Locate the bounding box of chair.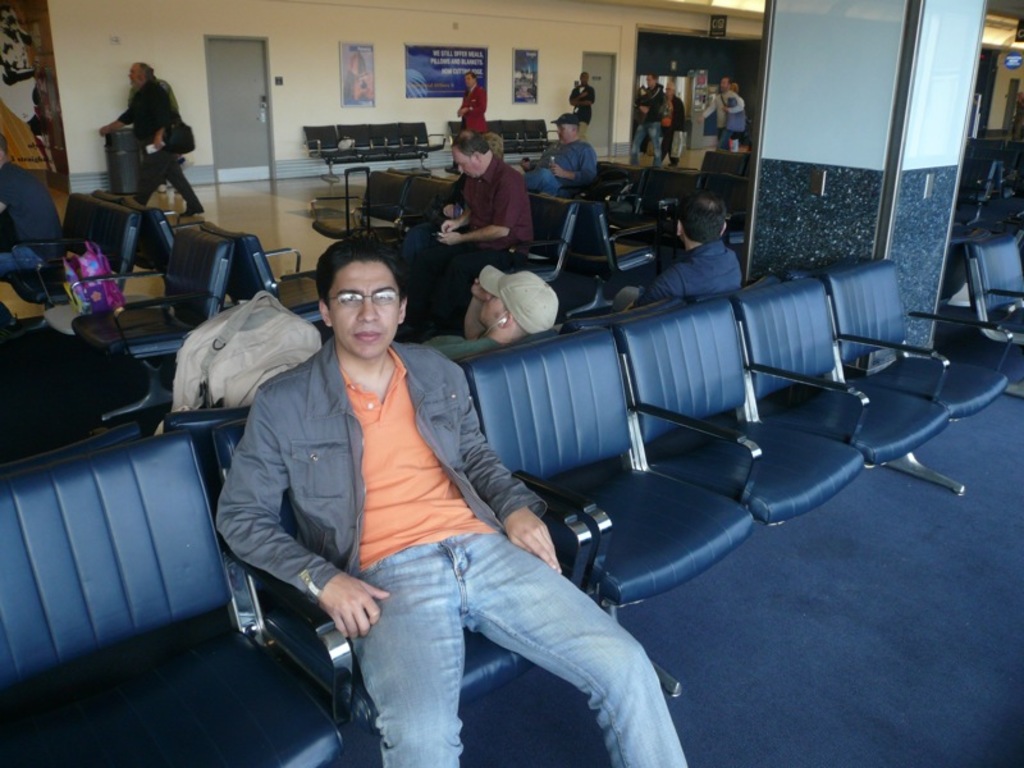
Bounding box: (left=334, top=123, right=394, bottom=163).
